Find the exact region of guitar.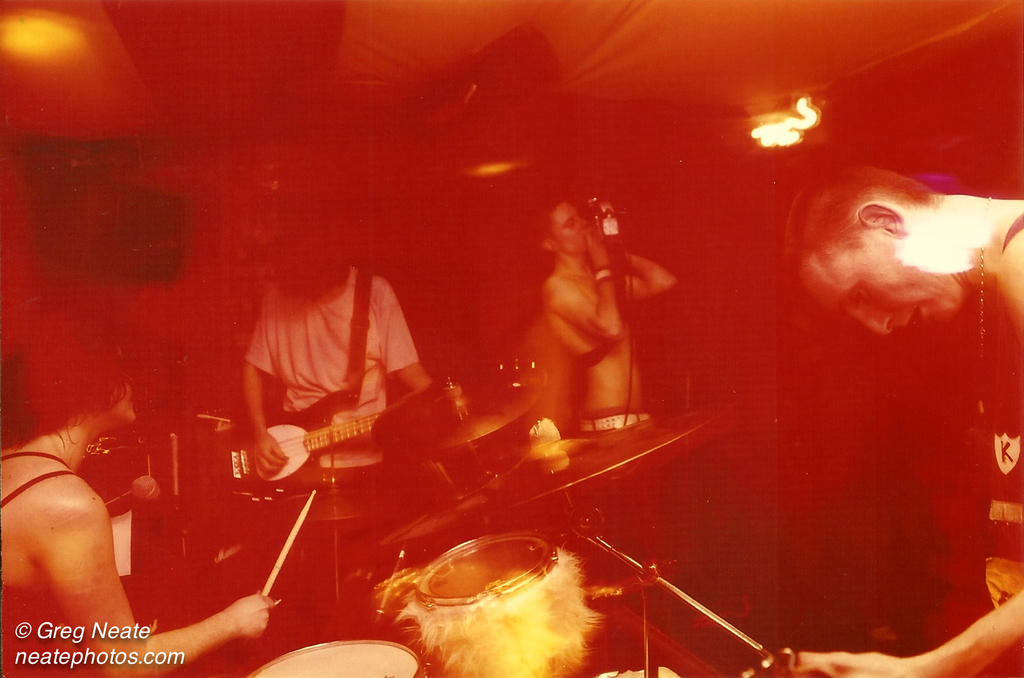
Exact region: bbox=(243, 355, 540, 485).
